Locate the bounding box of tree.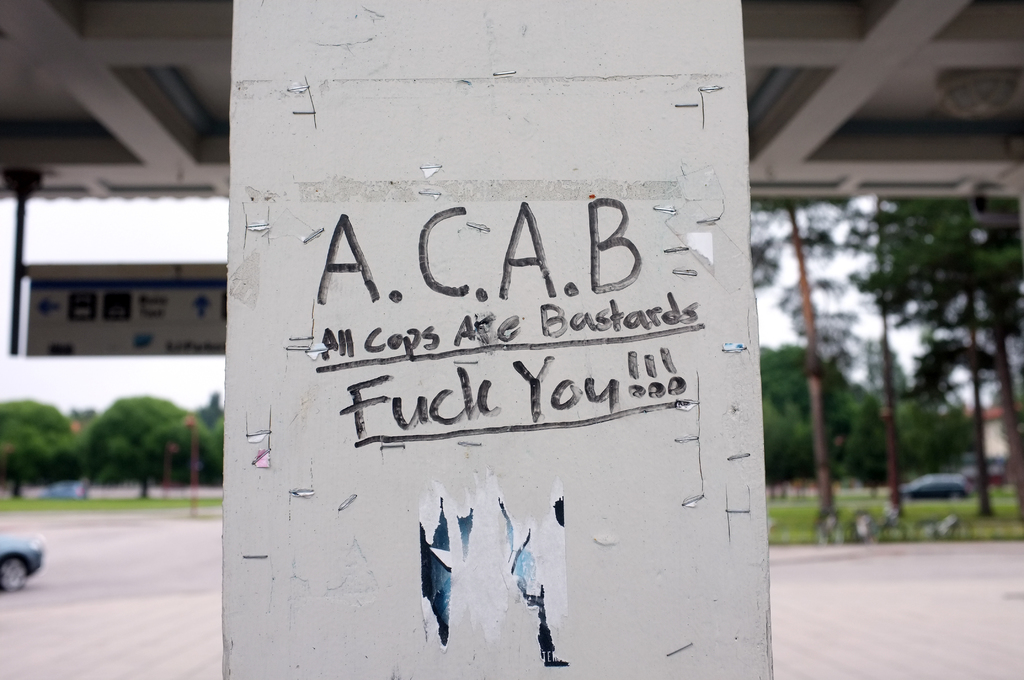
Bounding box: (x1=85, y1=393, x2=215, y2=501).
